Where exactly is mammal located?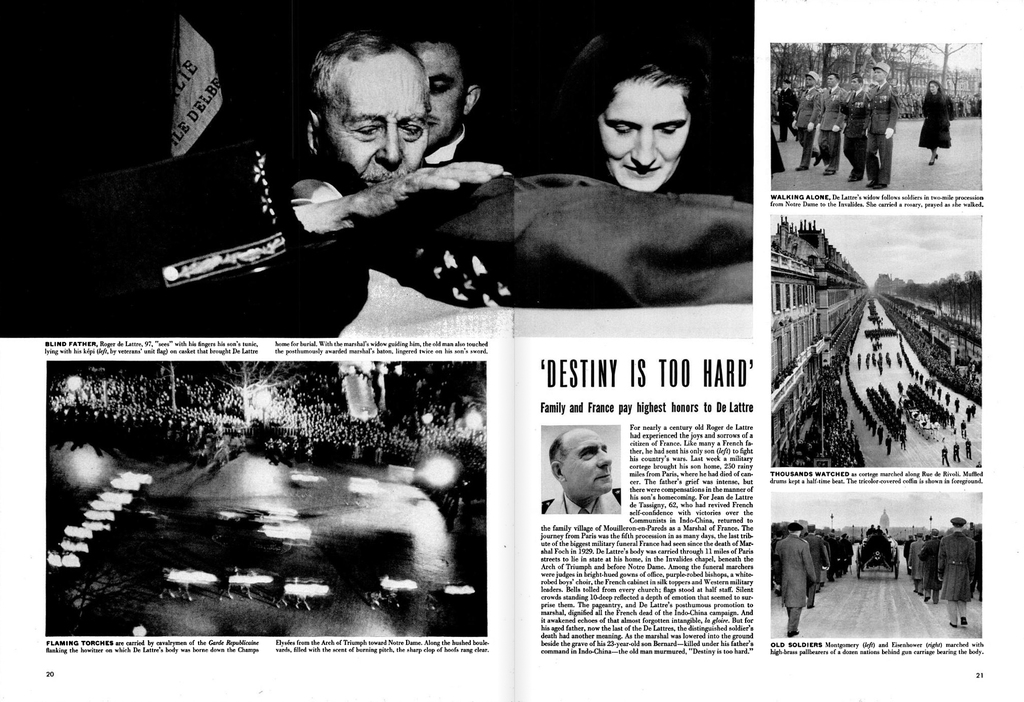
Its bounding box is x1=794, y1=68, x2=824, y2=167.
